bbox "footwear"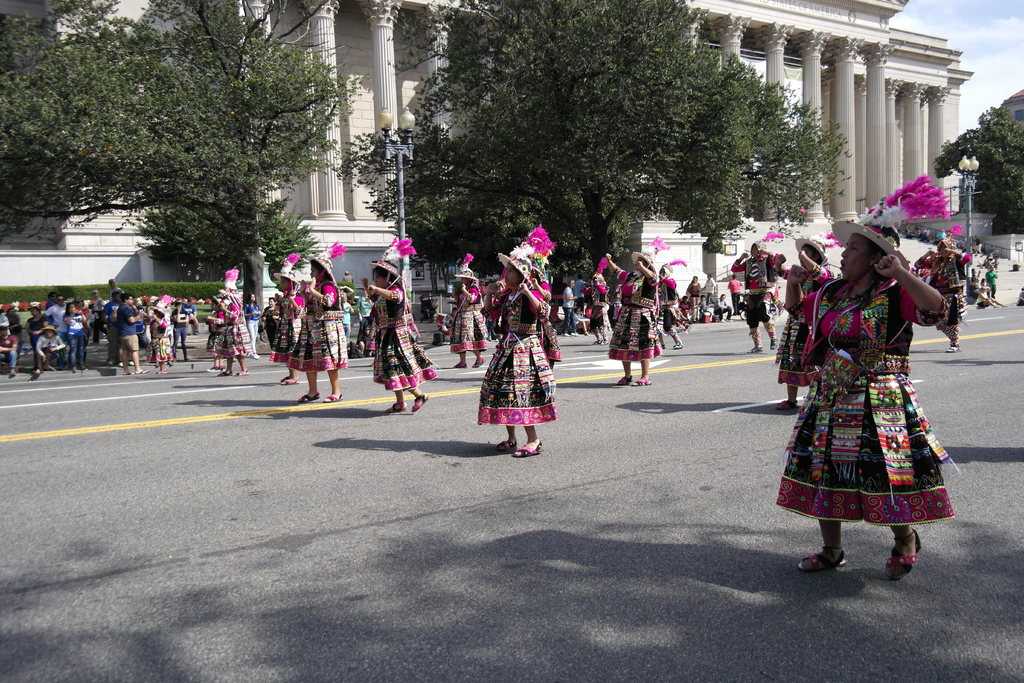
[122, 370, 137, 376]
